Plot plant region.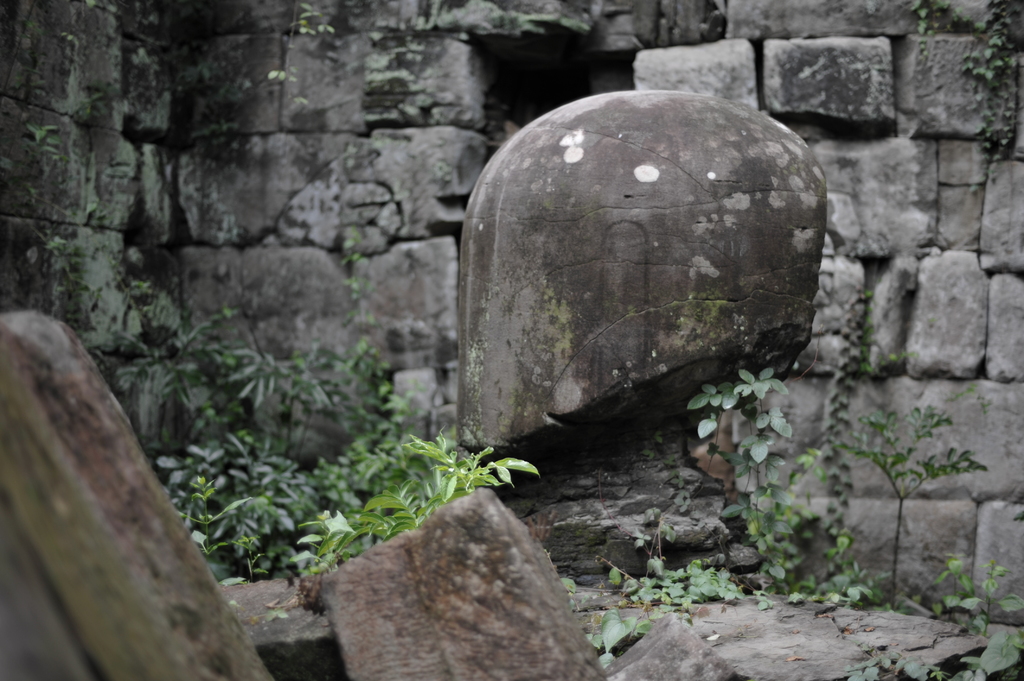
Plotted at (x1=267, y1=0, x2=332, y2=105).
